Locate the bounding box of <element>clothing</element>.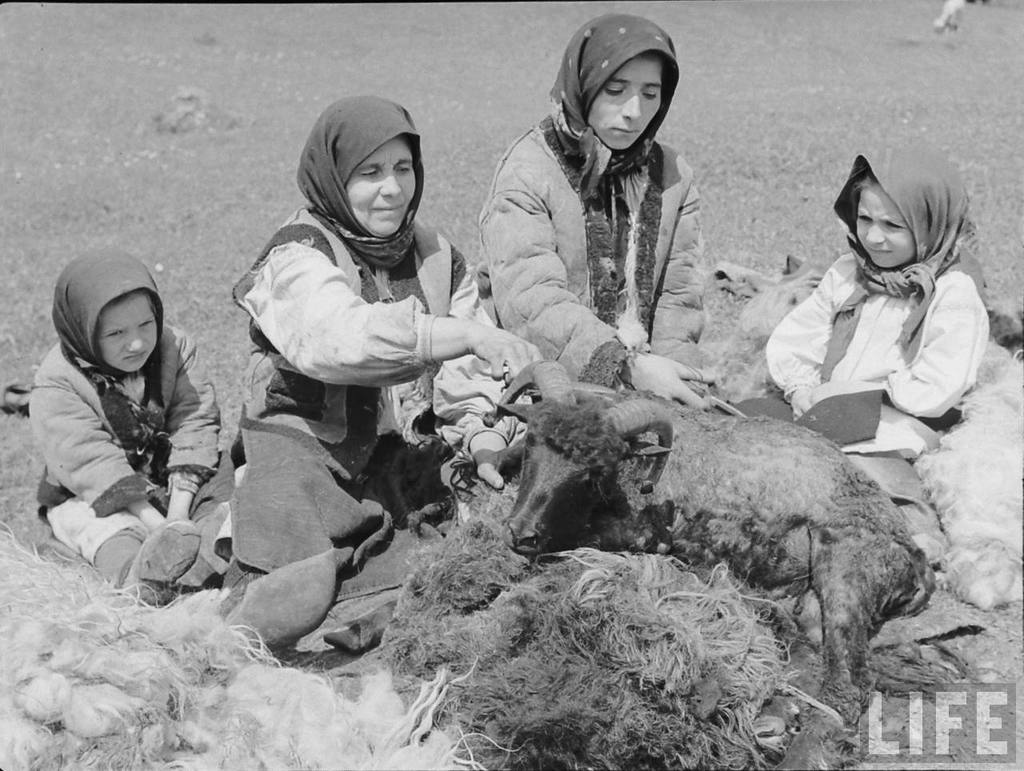
Bounding box: (x1=481, y1=6, x2=706, y2=439).
